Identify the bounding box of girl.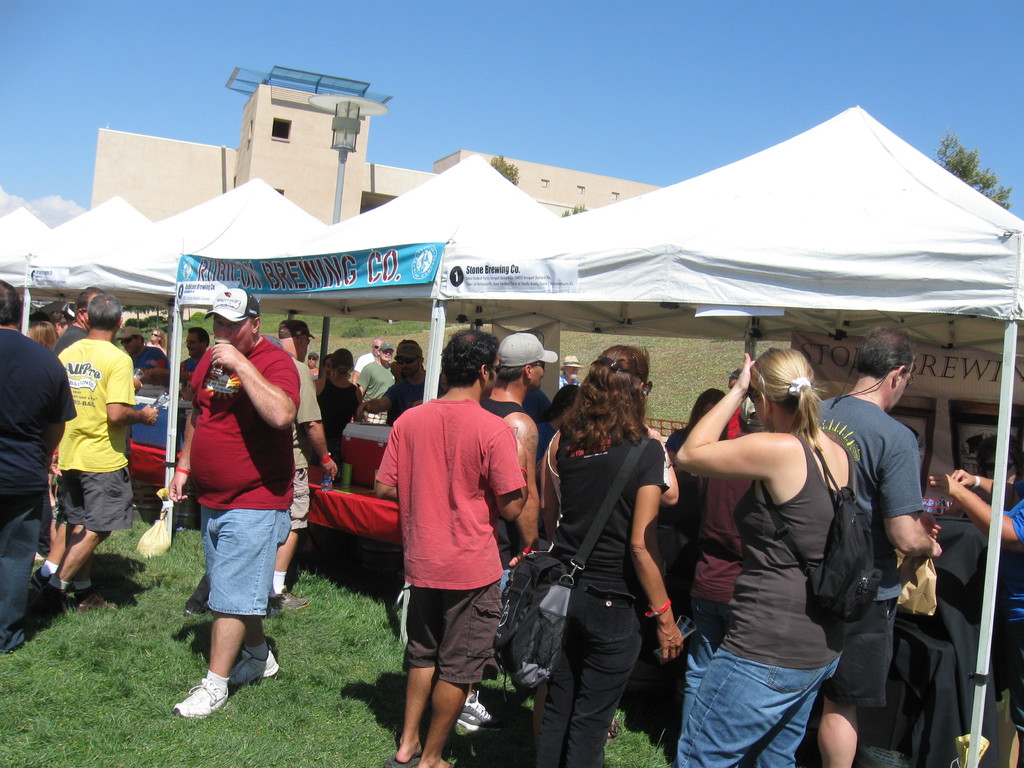
rect(308, 351, 360, 484).
